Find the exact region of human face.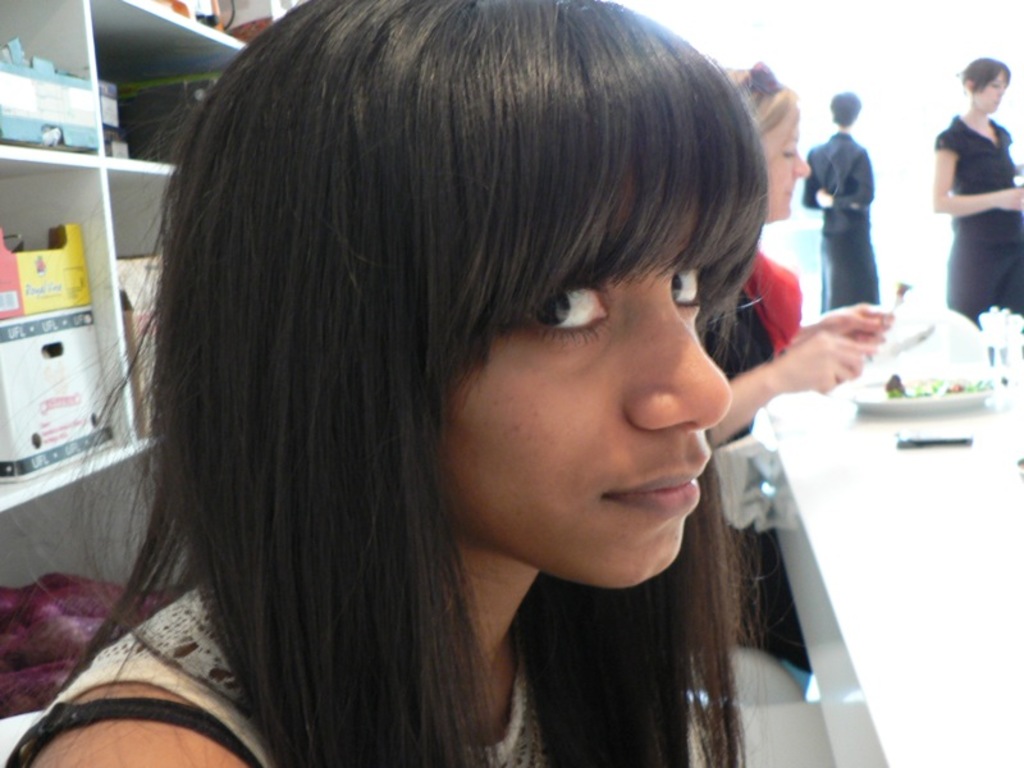
Exact region: <region>764, 122, 812, 221</region>.
